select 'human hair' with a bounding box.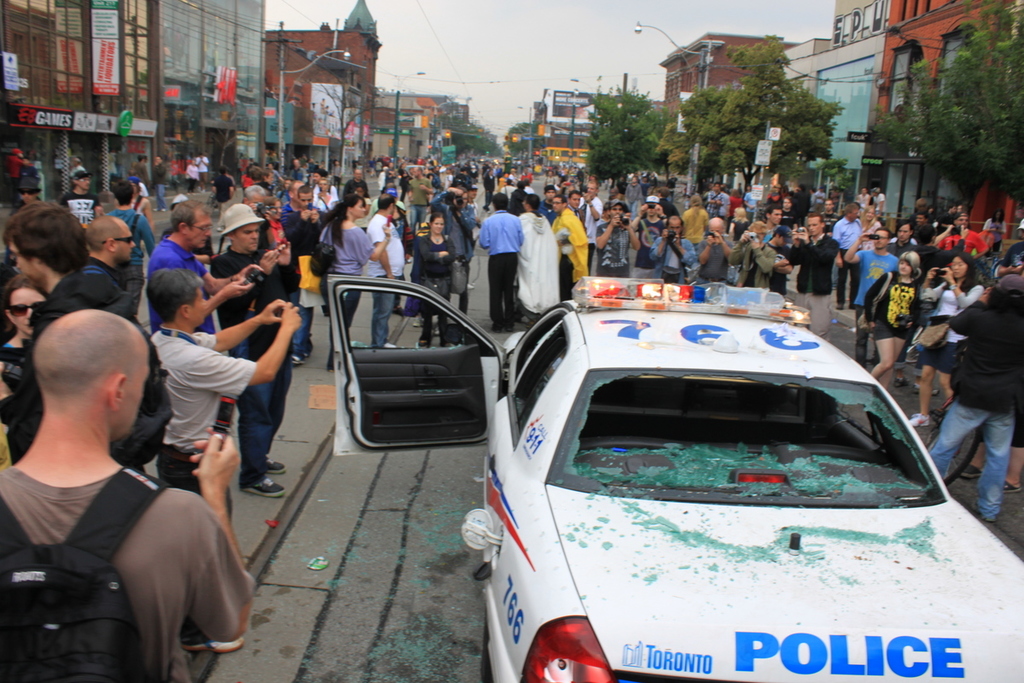
box=[376, 193, 393, 208].
